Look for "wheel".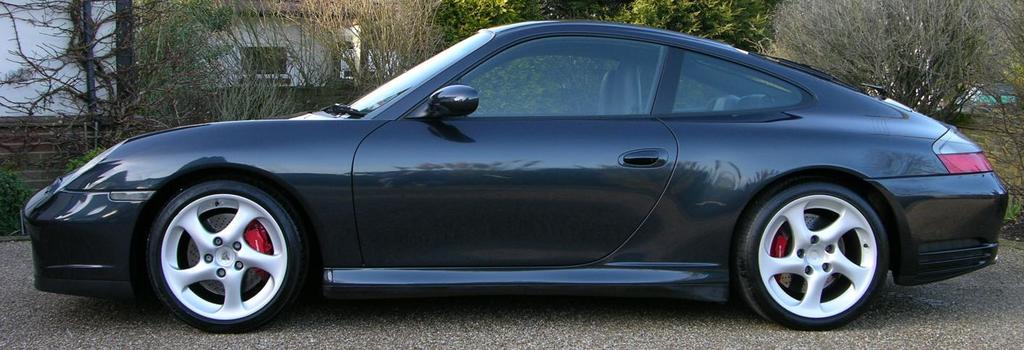
Found: crop(146, 180, 304, 337).
